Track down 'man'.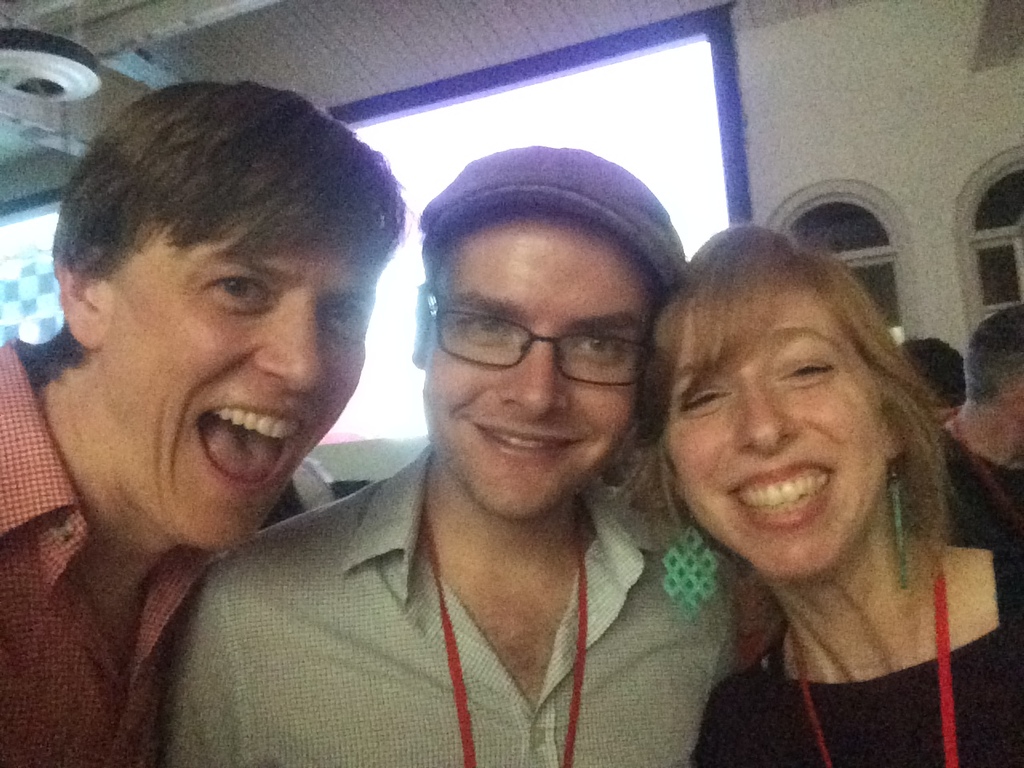
Tracked to 0:79:418:767.
